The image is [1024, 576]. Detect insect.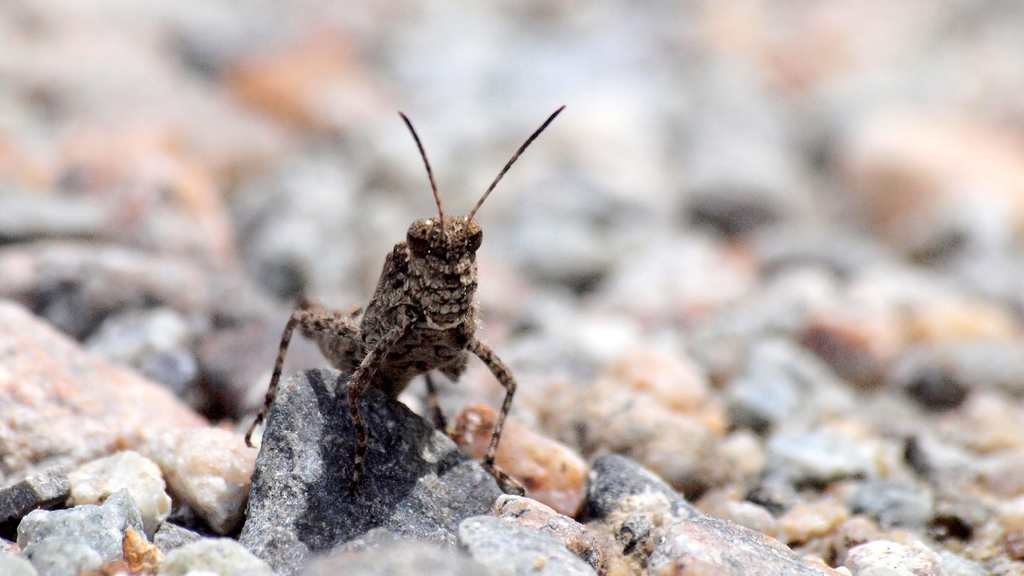
Detection: (246, 104, 569, 495).
